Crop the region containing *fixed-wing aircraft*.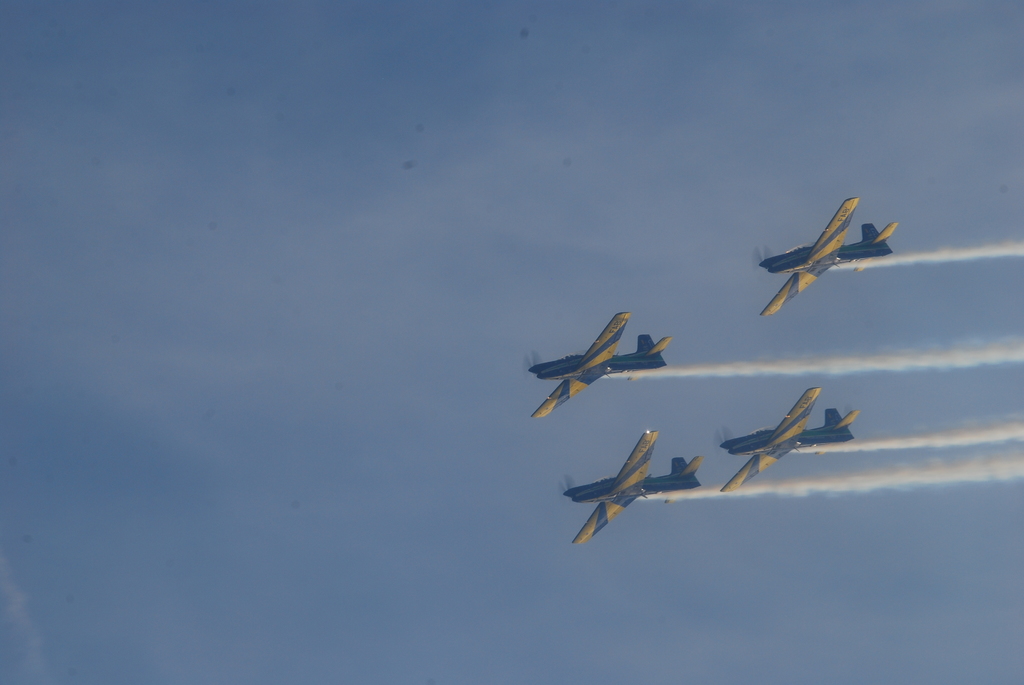
Crop region: BBox(753, 196, 899, 321).
